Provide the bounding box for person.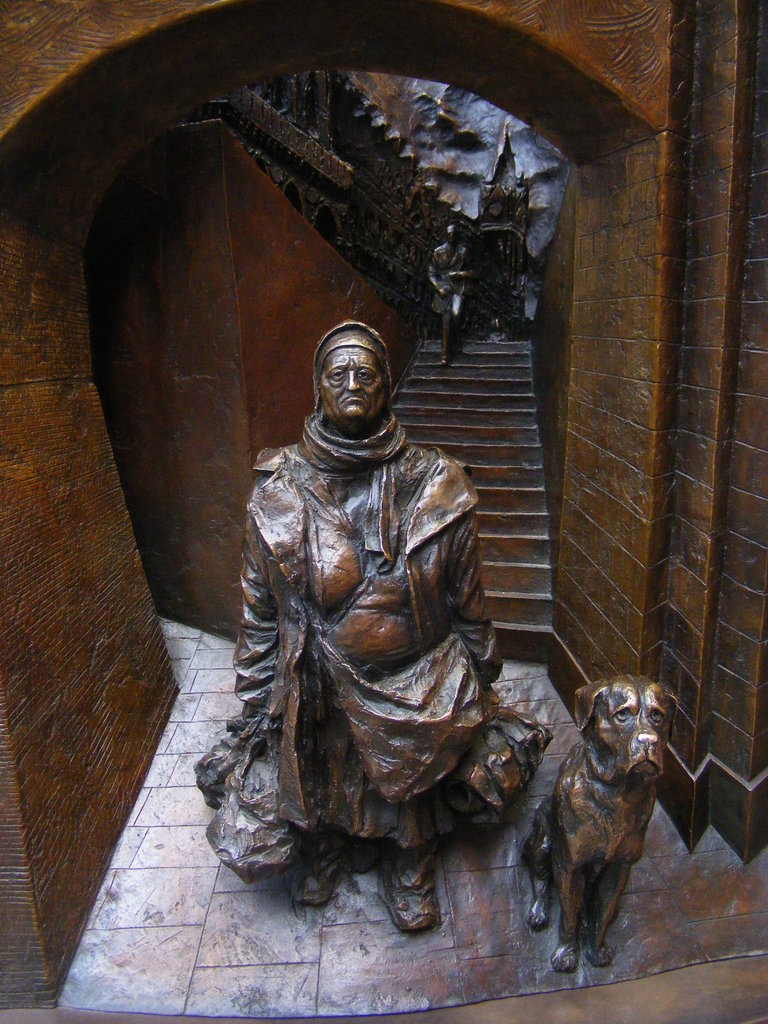
(227, 316, 508, 930).
